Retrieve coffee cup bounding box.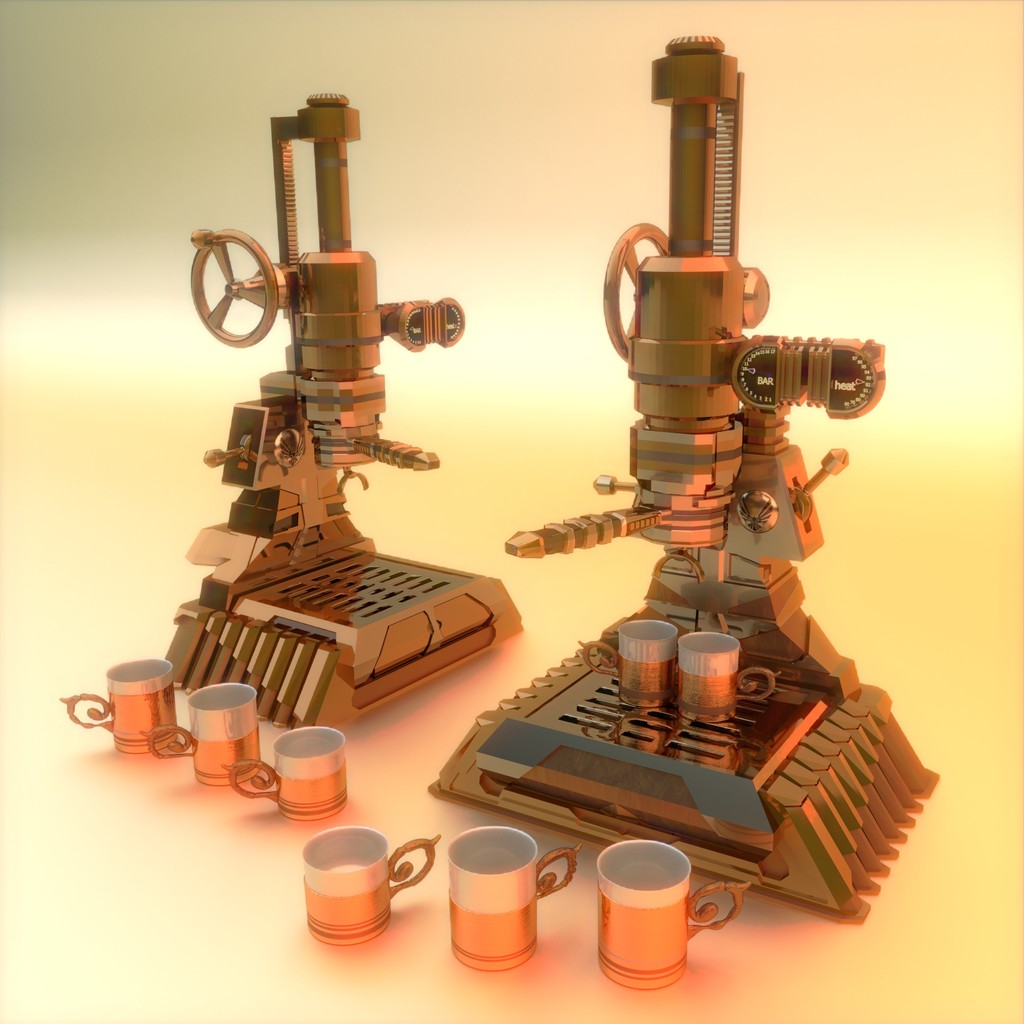
Bounding box: bbox=[221, 724, 349, 818].
